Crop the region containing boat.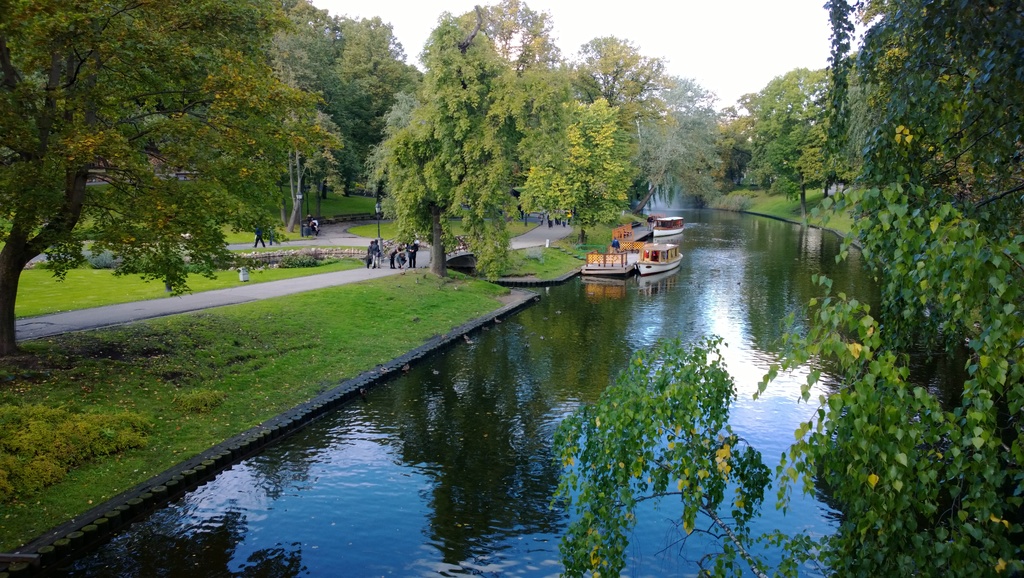
Crop region: rect(650, 217, 687, 236).
